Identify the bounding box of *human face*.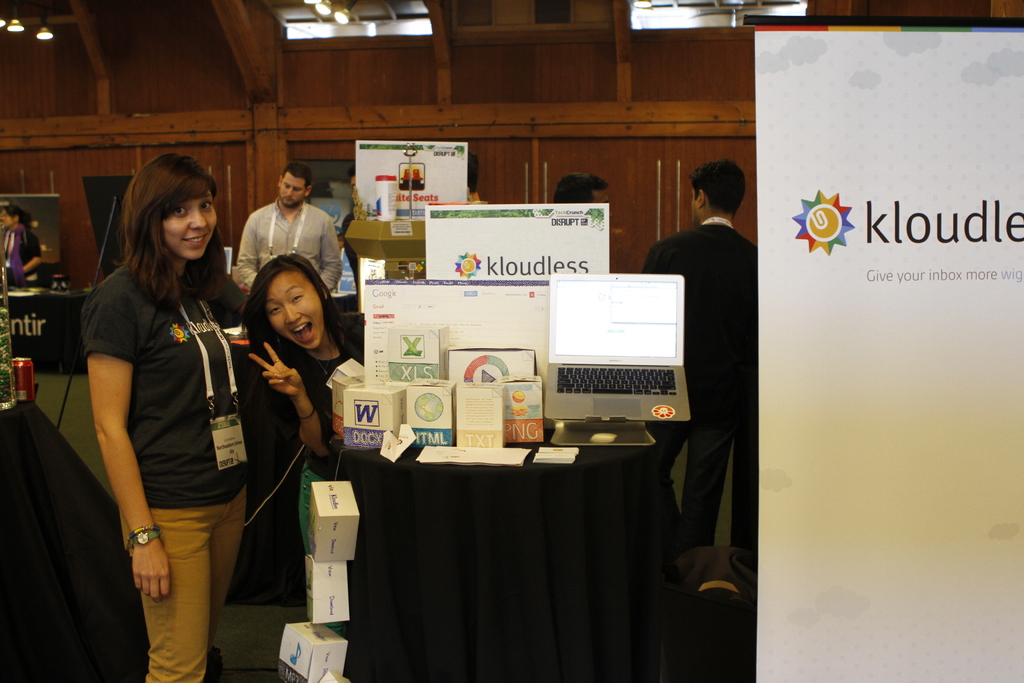
(x1=264, y1=269, x2=324, y2=352).
